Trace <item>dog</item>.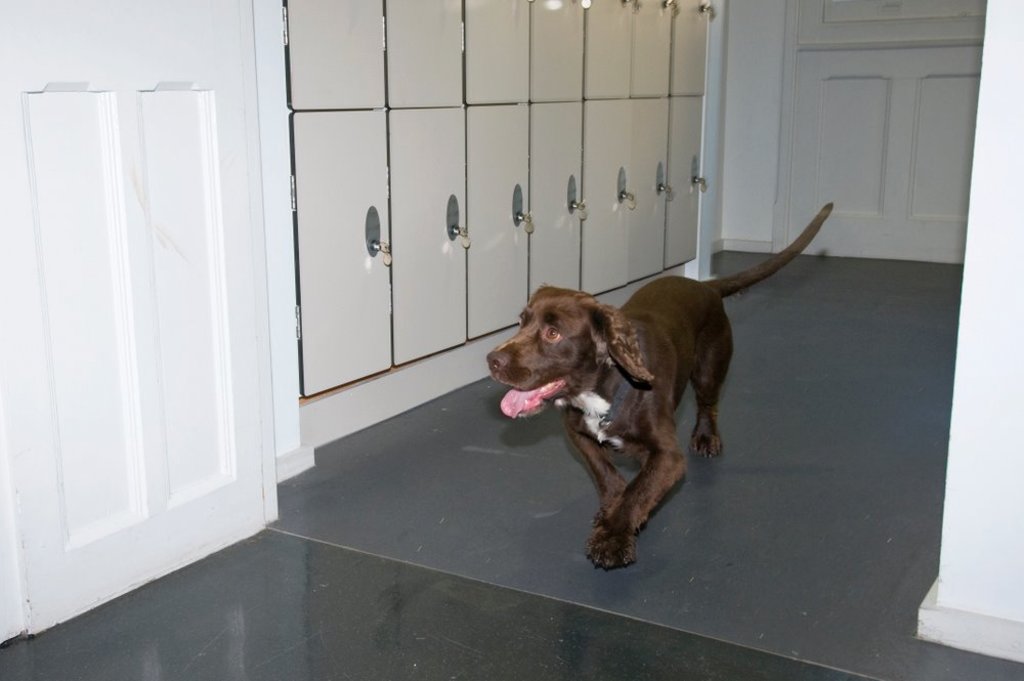
Traced to detection(487, 202, 834, 570).
